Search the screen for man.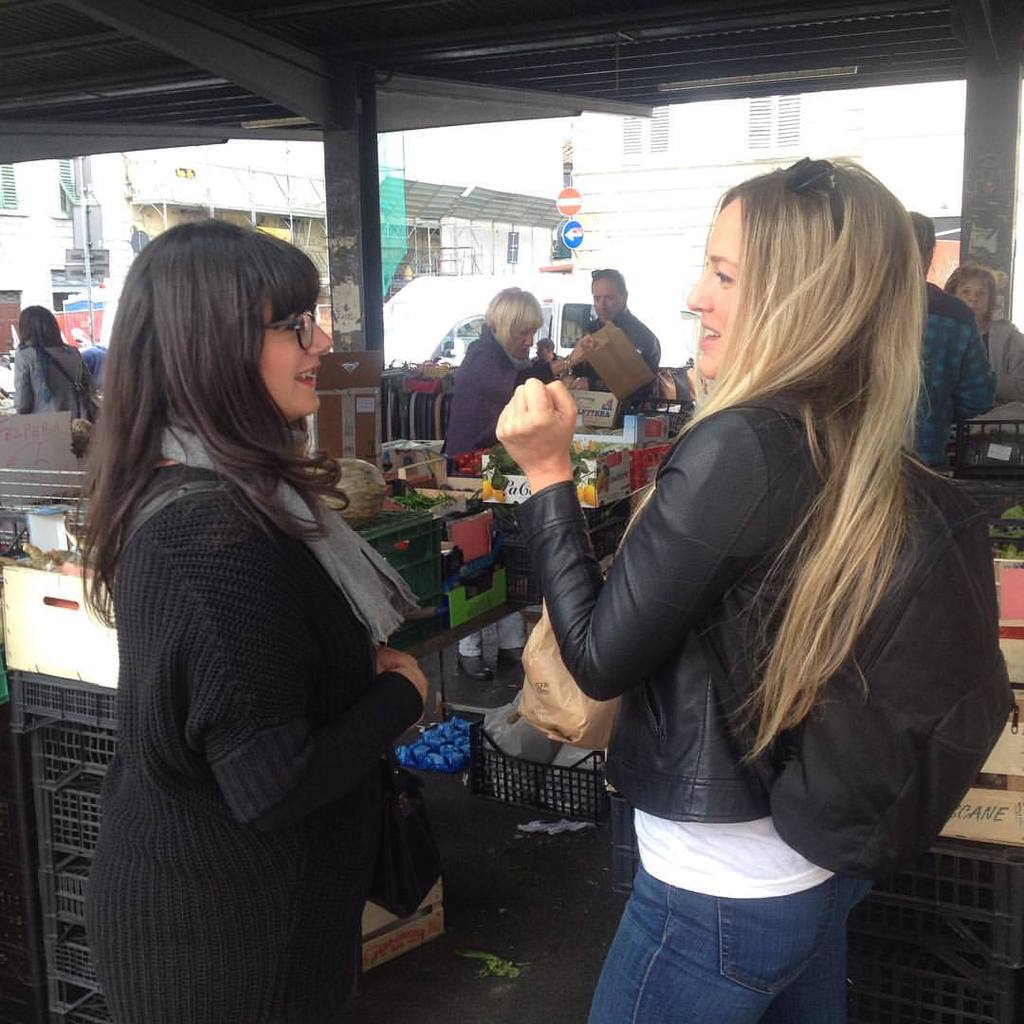
Found at (562,269,664,414).
